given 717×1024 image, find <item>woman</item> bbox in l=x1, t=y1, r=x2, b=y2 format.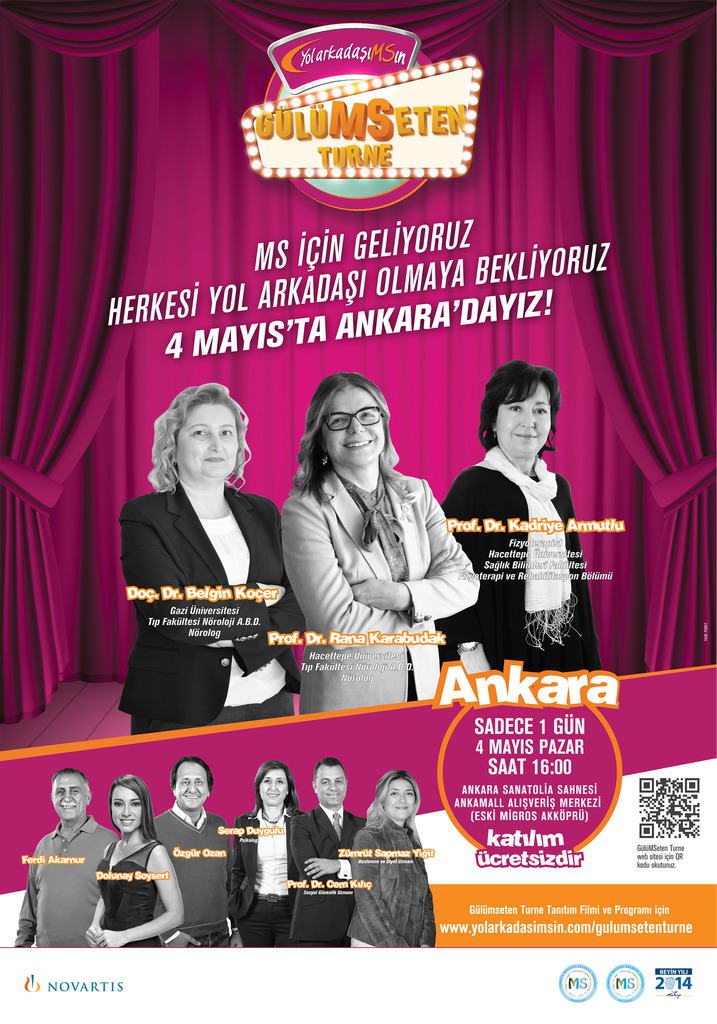
l=228, t=756, r=310, b=947.
